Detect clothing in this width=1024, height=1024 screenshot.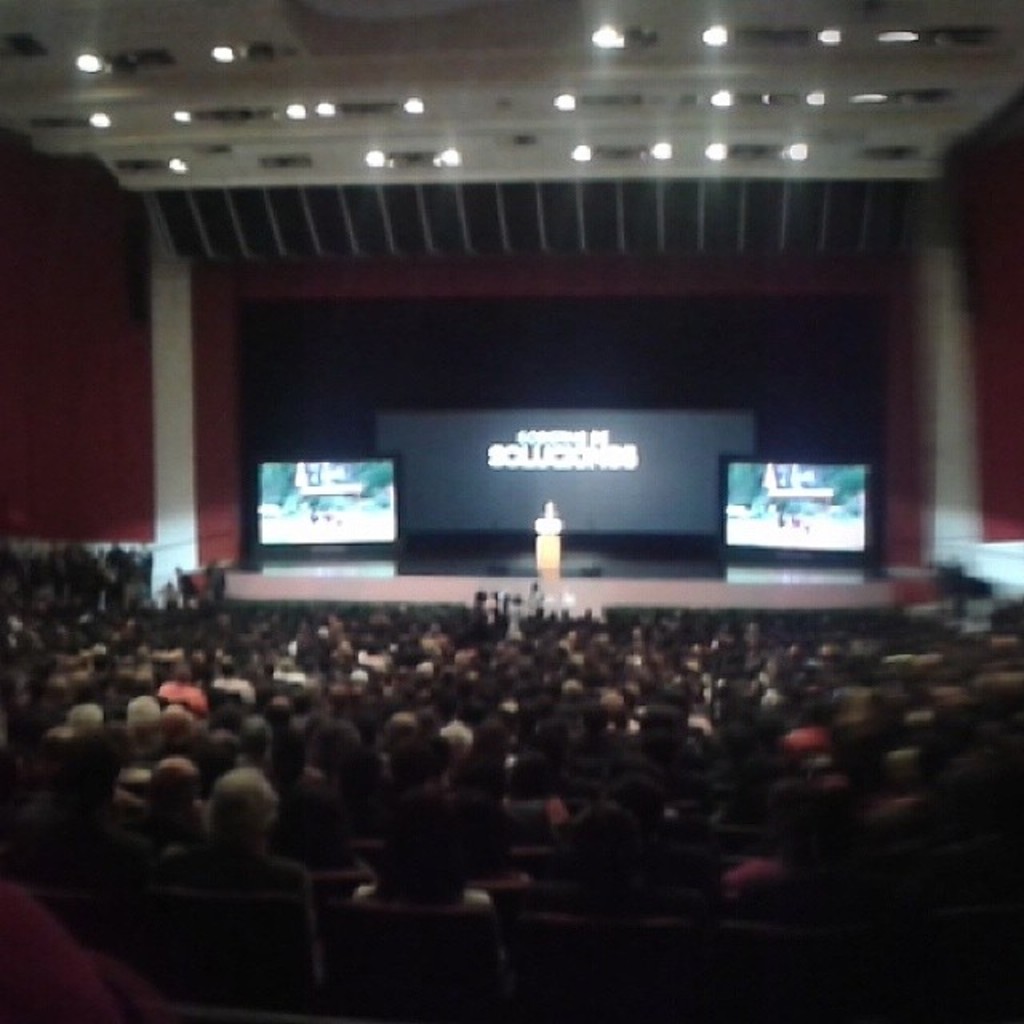
Detection: pyautogui.locateOnScreen(534, 520, 562, 568).
